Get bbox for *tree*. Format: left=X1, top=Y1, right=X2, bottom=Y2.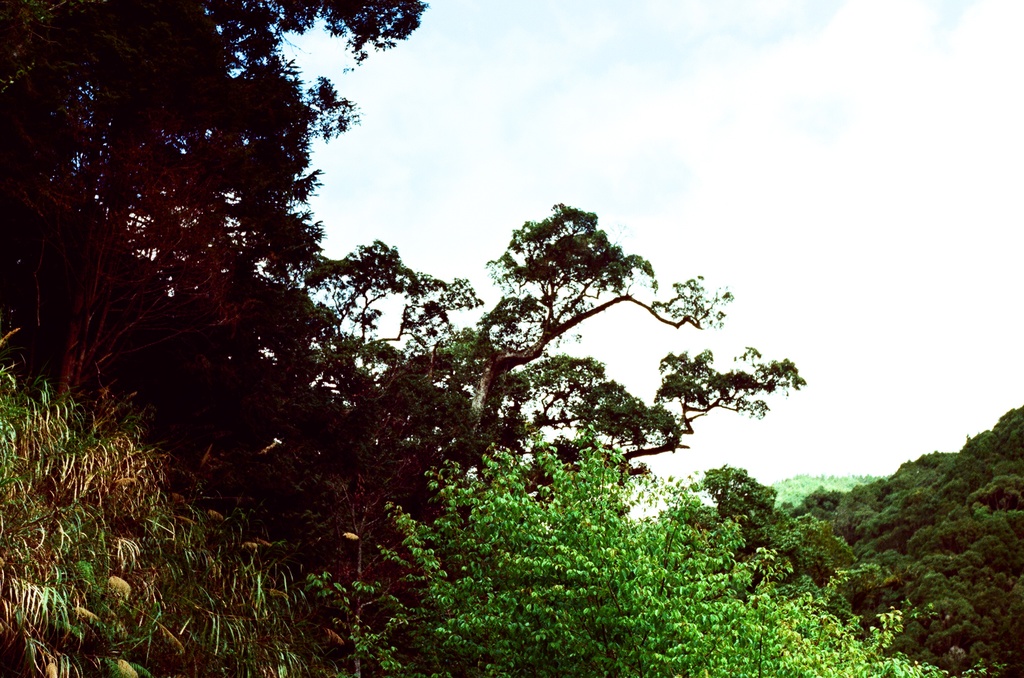
left=335, top=428, right=961, bottom=677.
